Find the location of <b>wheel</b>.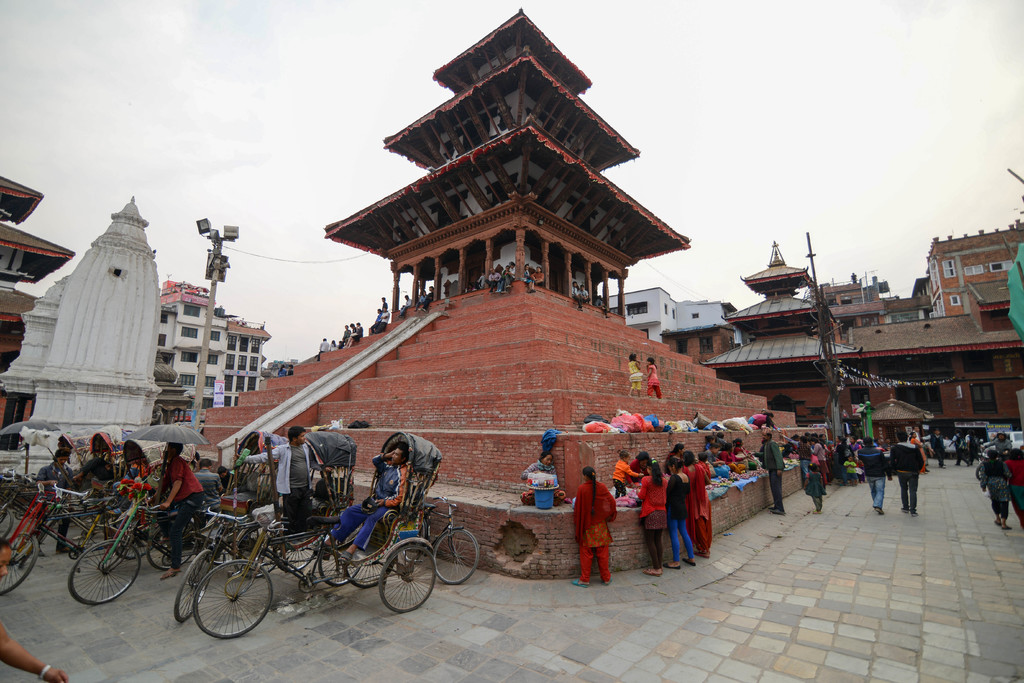
Location: (0, 508, 15, 539).
